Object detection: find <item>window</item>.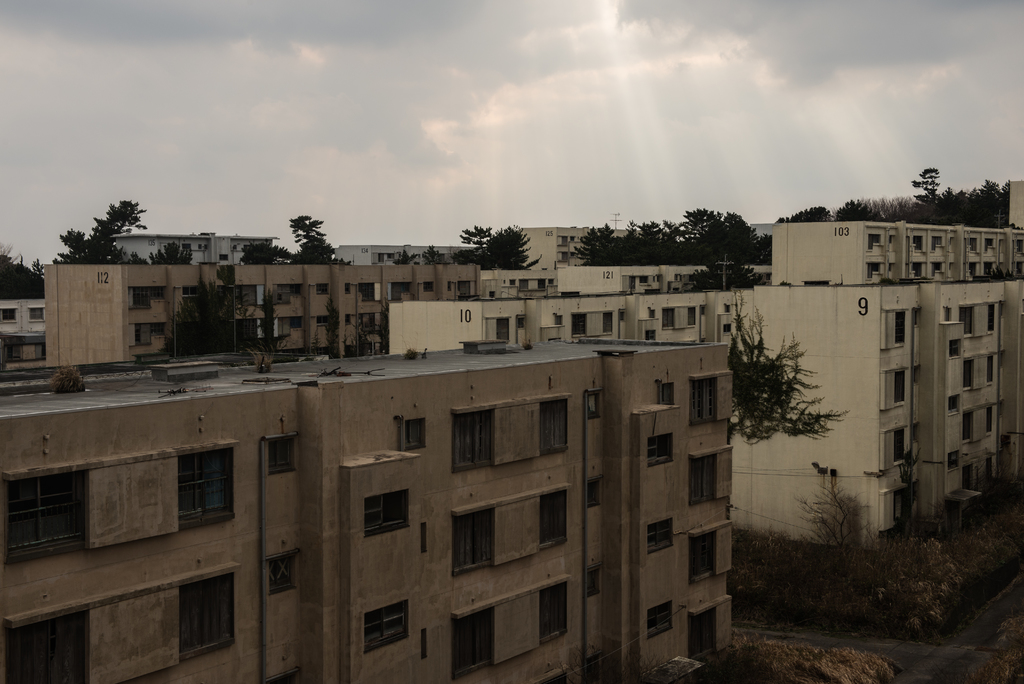
Rect(456, 608, 495, 676).
